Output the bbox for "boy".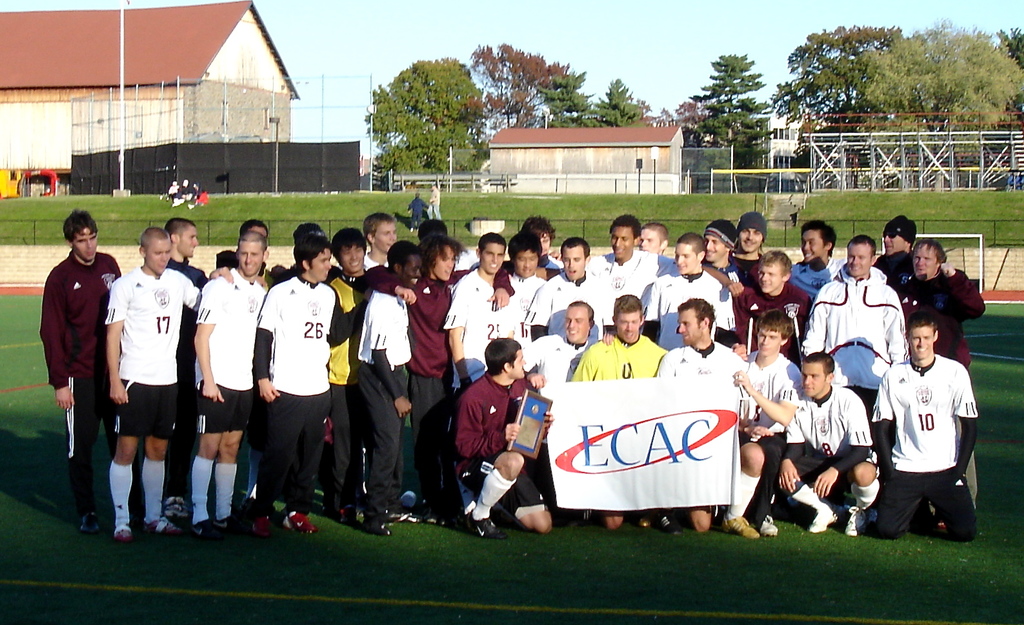
Rect(31, 209, 123, 525).
